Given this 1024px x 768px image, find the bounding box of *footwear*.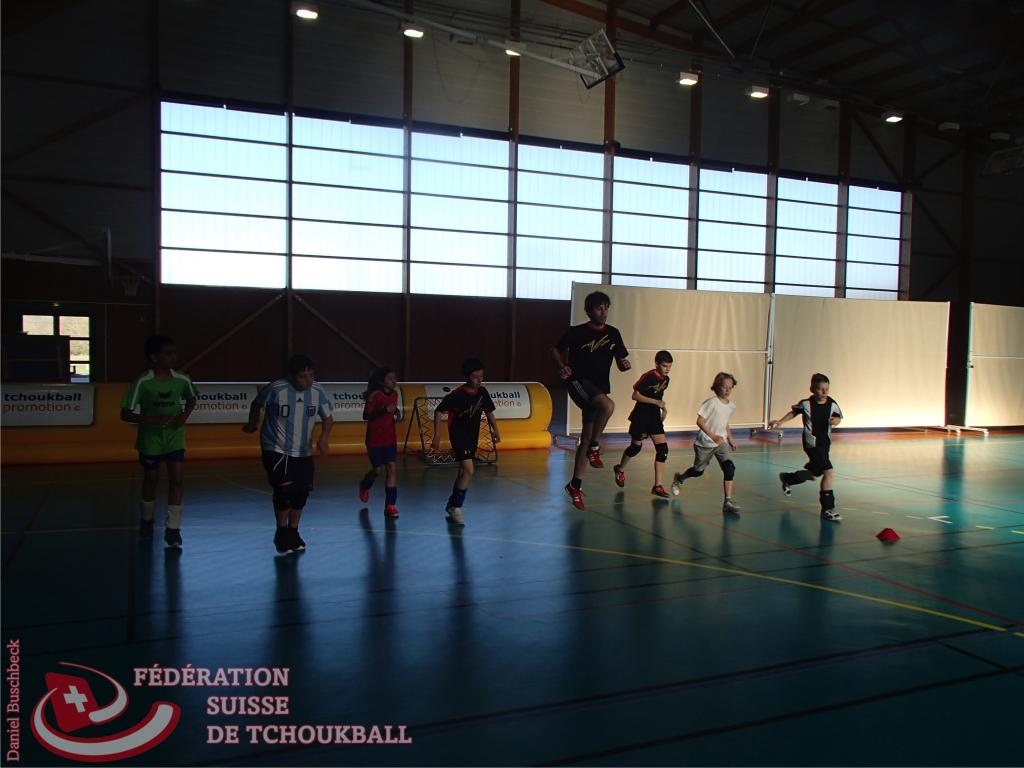
pyautogui.locateOnScreen(823, 508, 842, 522).
